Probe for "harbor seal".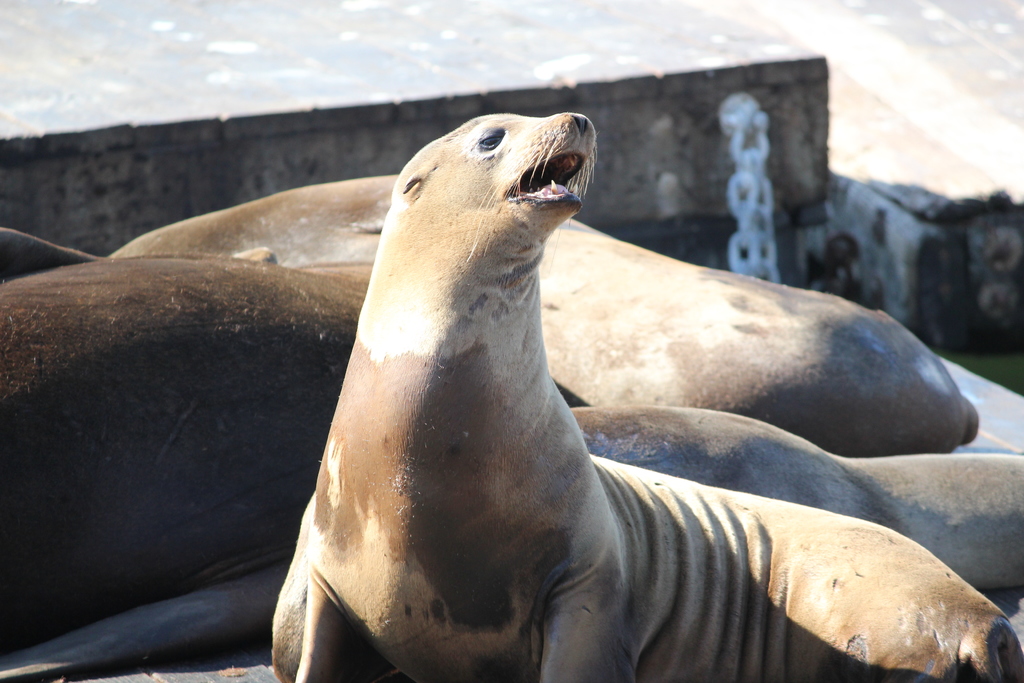
Probe result: box(0, 169, 982, 452).
